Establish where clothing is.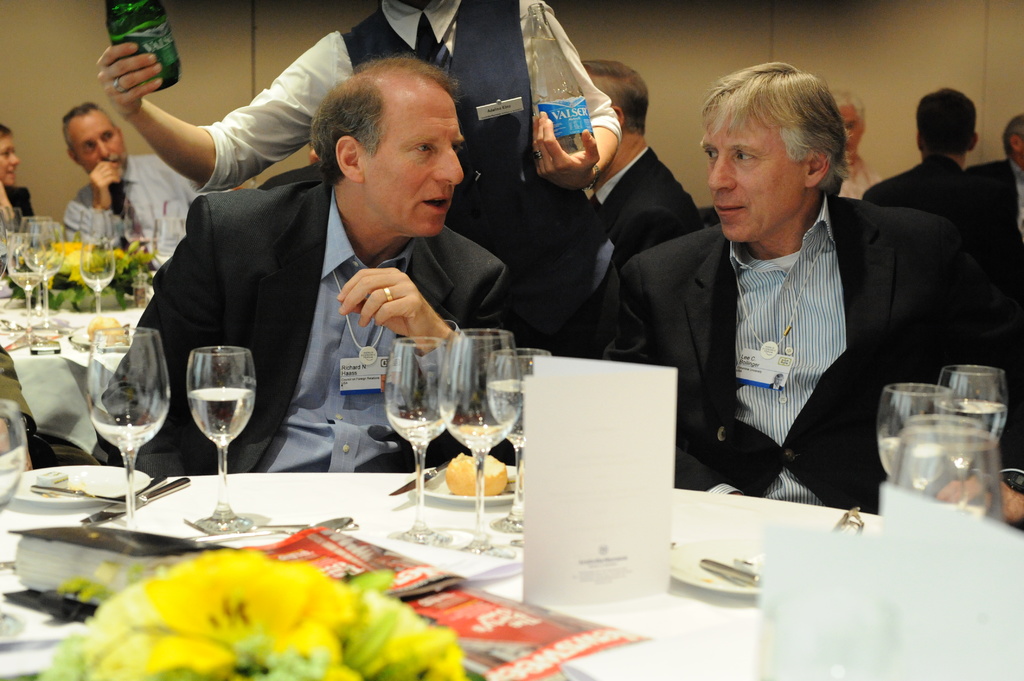
Established at 643:159:924:540.
